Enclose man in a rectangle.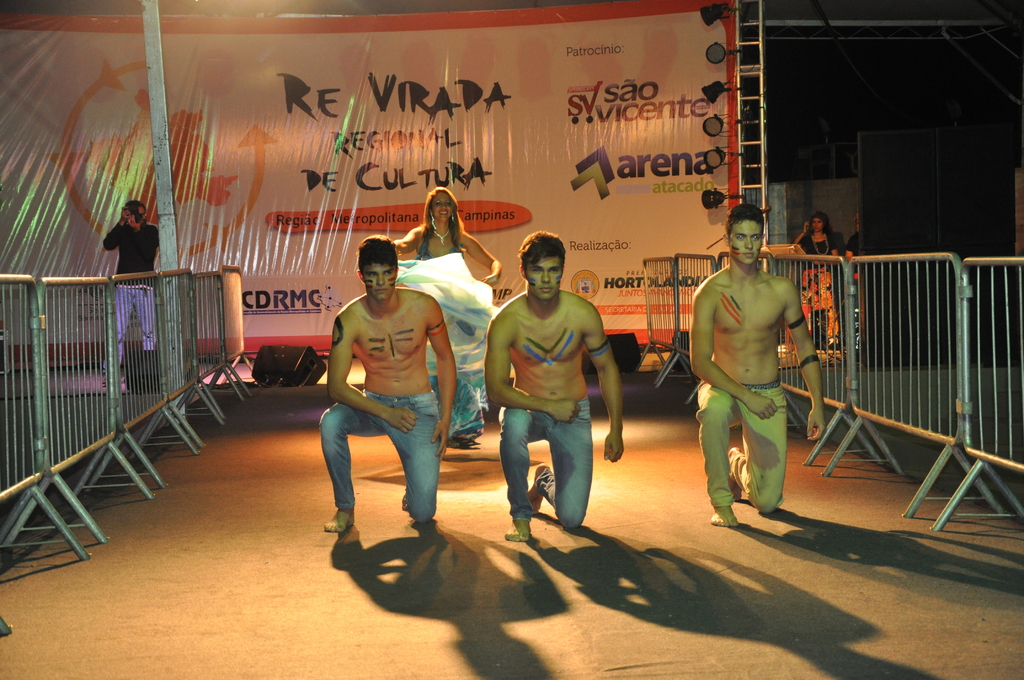
box(481, 232, 624, 540).
